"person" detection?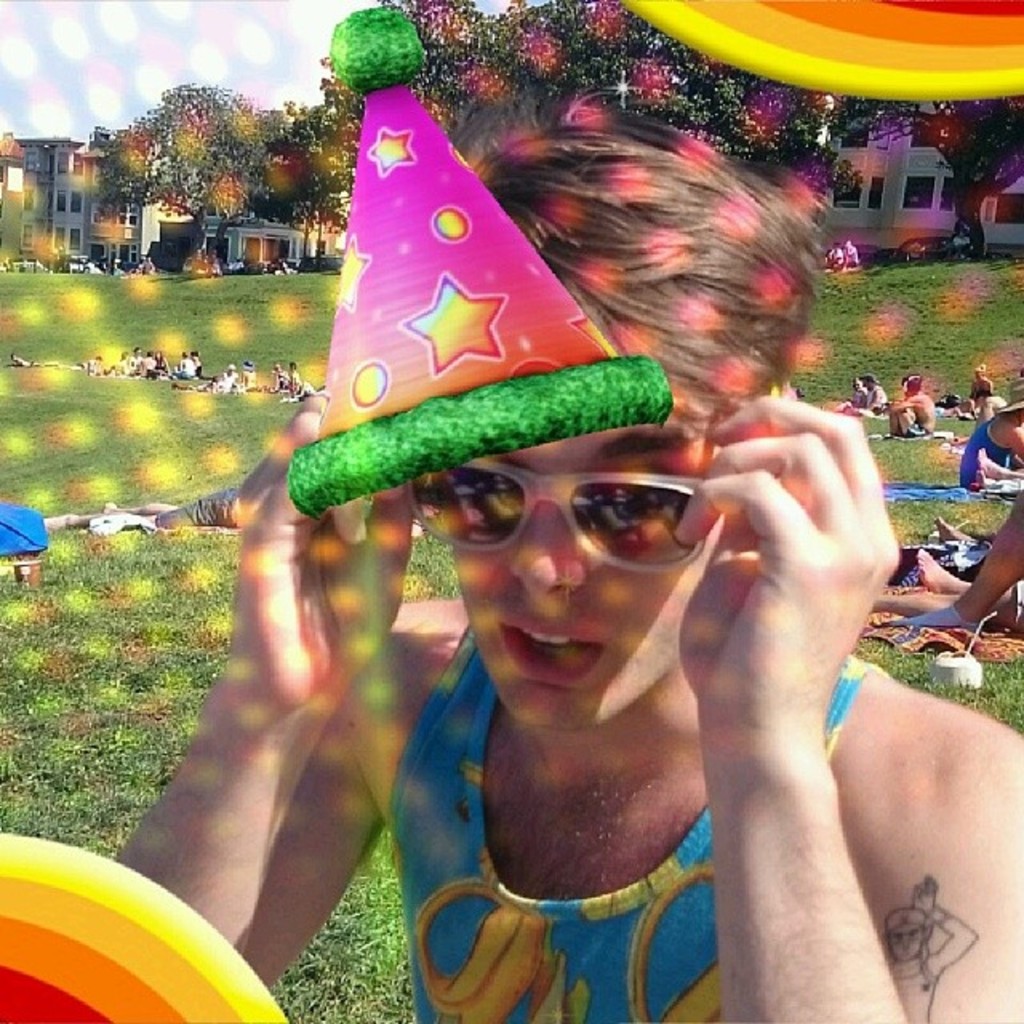
bbox=[88, 352, 114, 378]
